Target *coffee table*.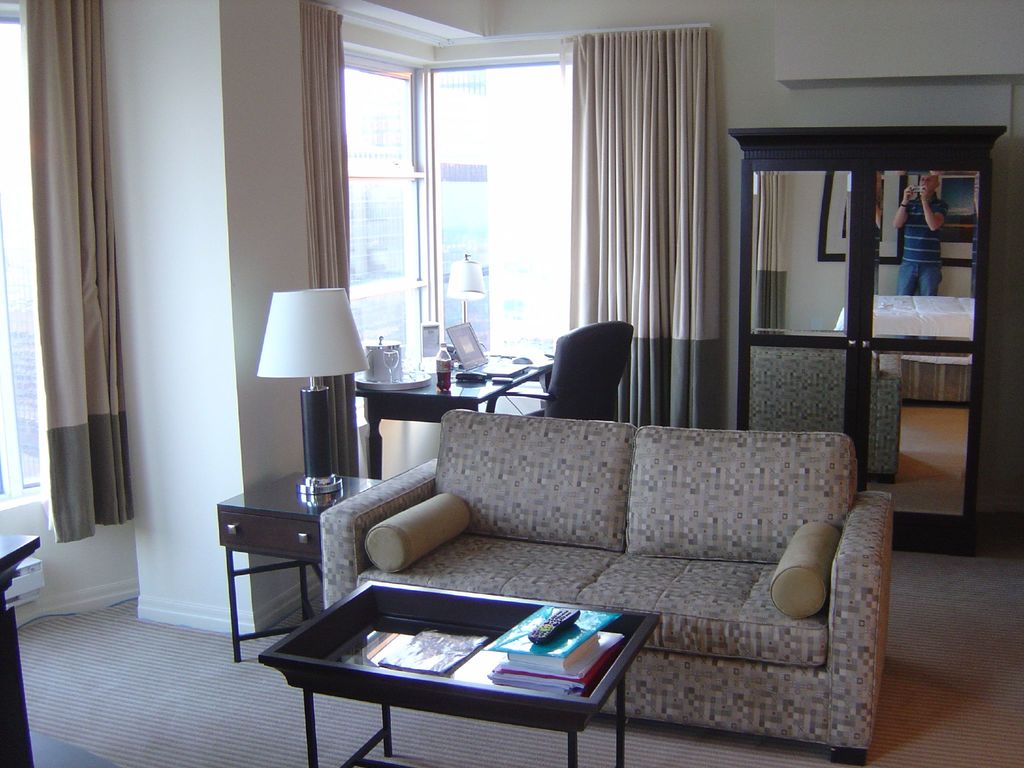
Target region: x1=252, y1=580, x2=659, y2=767.
